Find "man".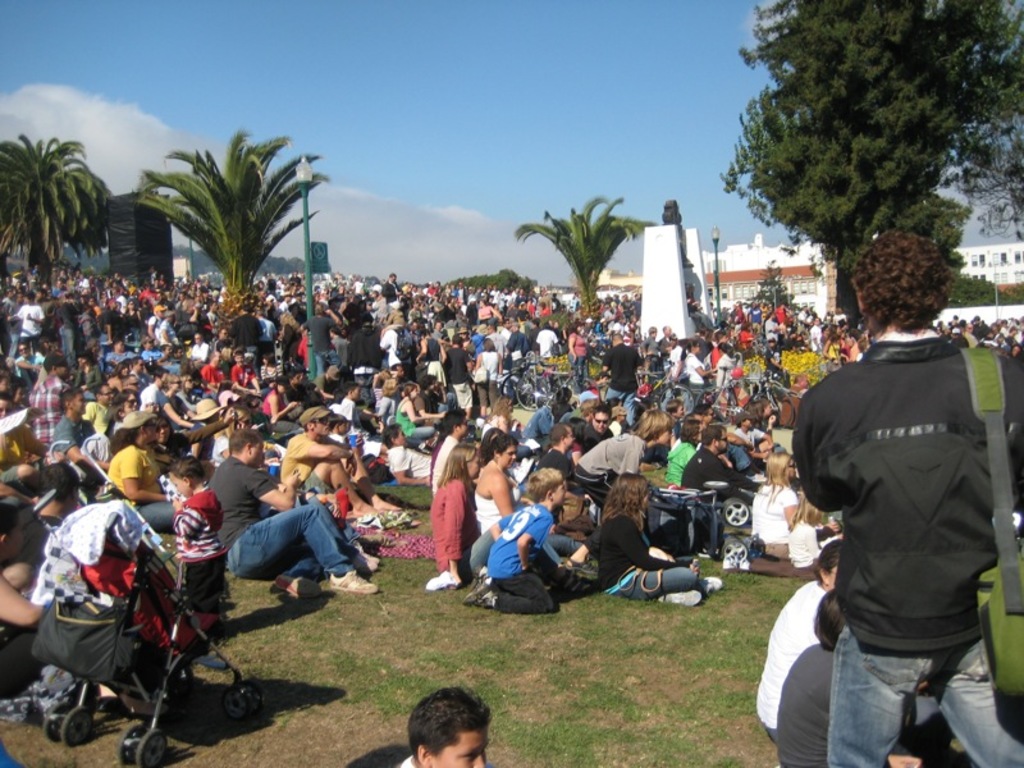
(x1=536, y1=323, x2=558, y2=360).
